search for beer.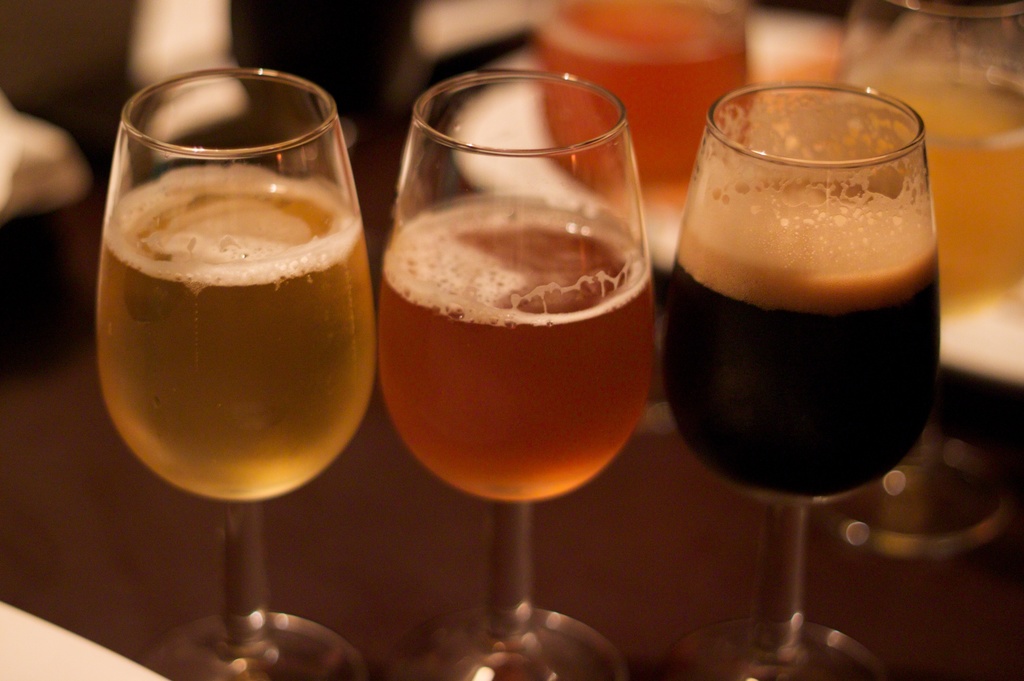
Found at bbox=[671, 207, 939, 501].
